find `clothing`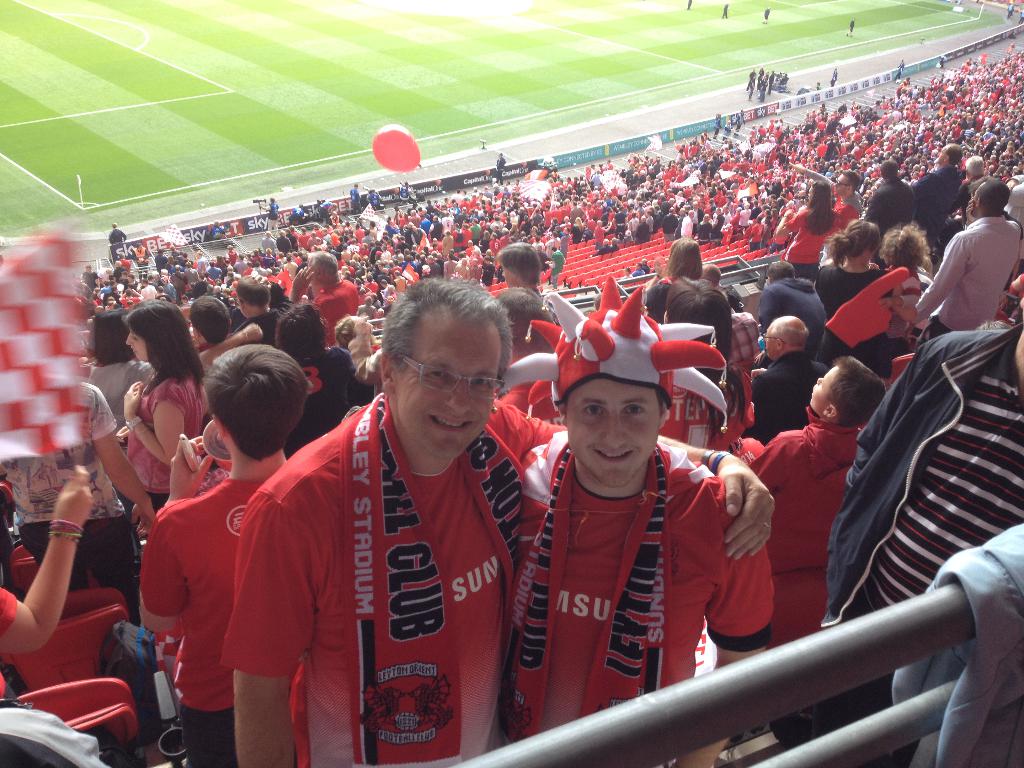
[787, 204, 844, 271]
